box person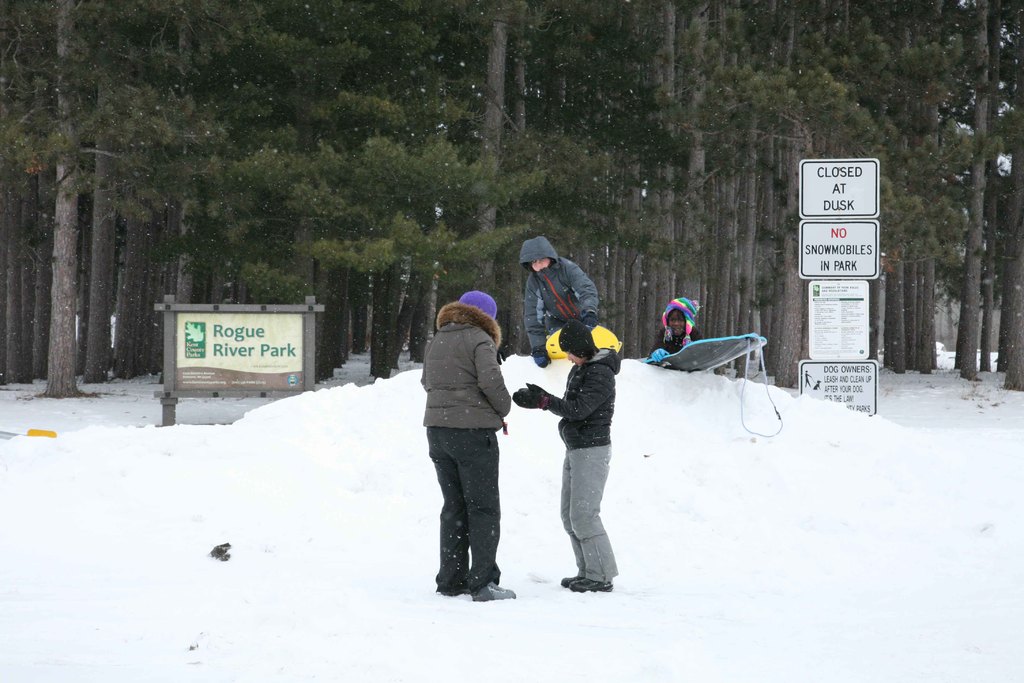
[x1=657, y1=293, x2=700, y2=355]
